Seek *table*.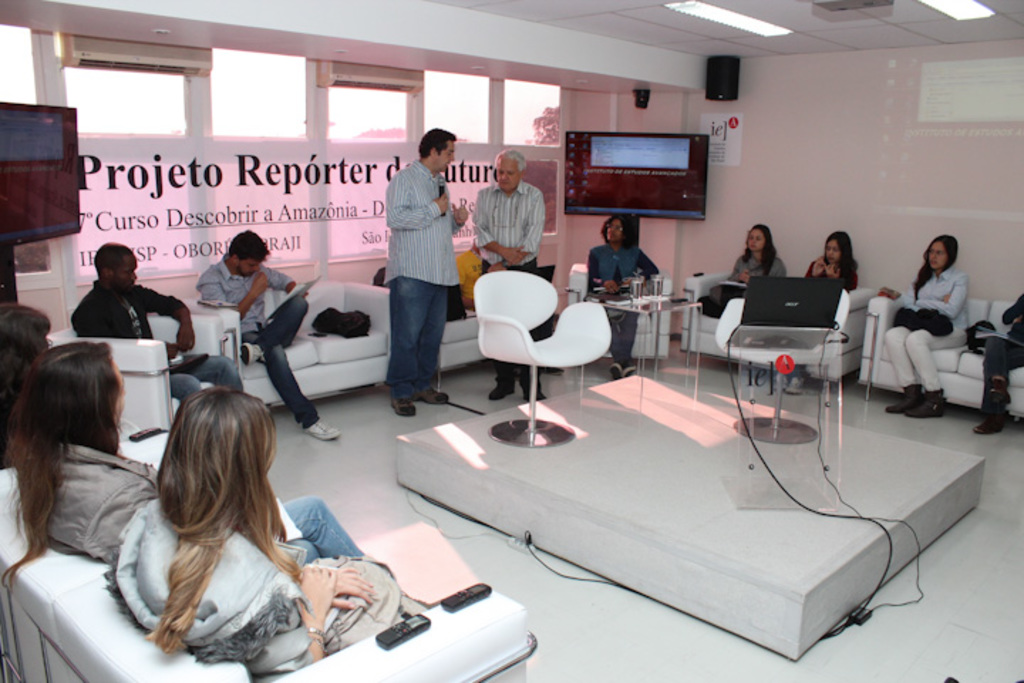
[708, 344, 832, 462].
